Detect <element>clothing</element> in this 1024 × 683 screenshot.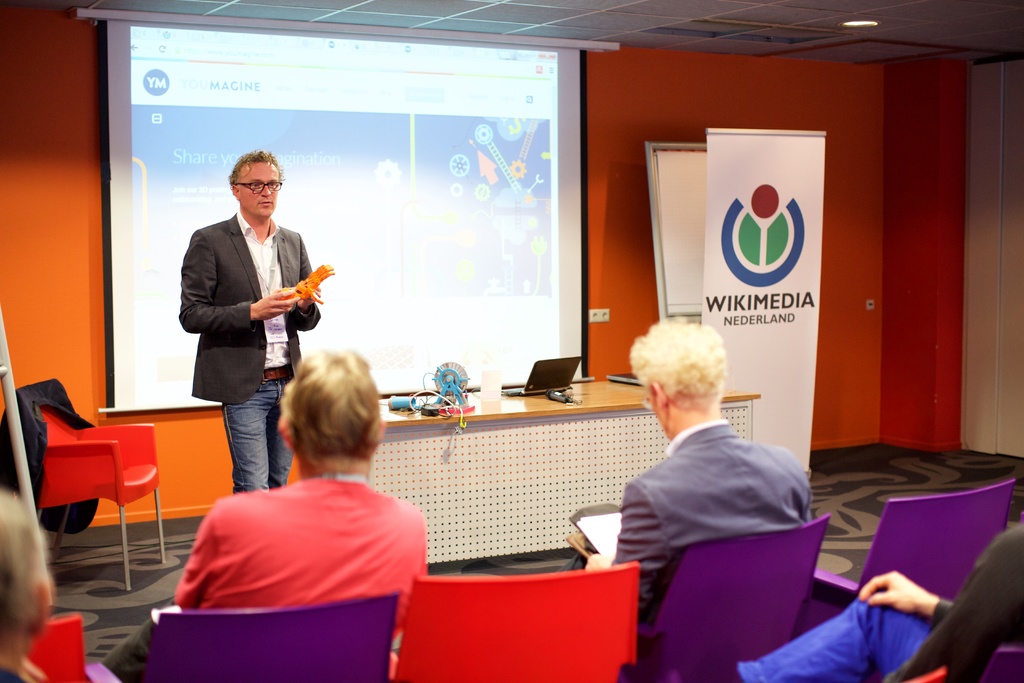
Detection: left=740, top=524, right=1014, bottom=678.
